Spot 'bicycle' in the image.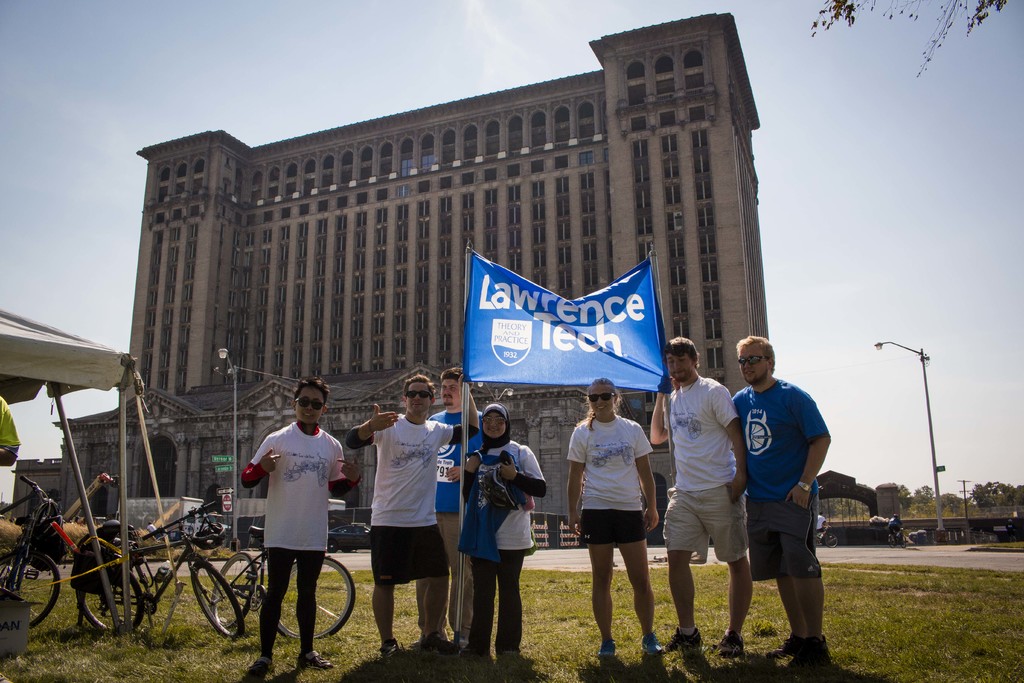
'bicycle' found at [x1=0, y1=482, x2=65, y2=619].
